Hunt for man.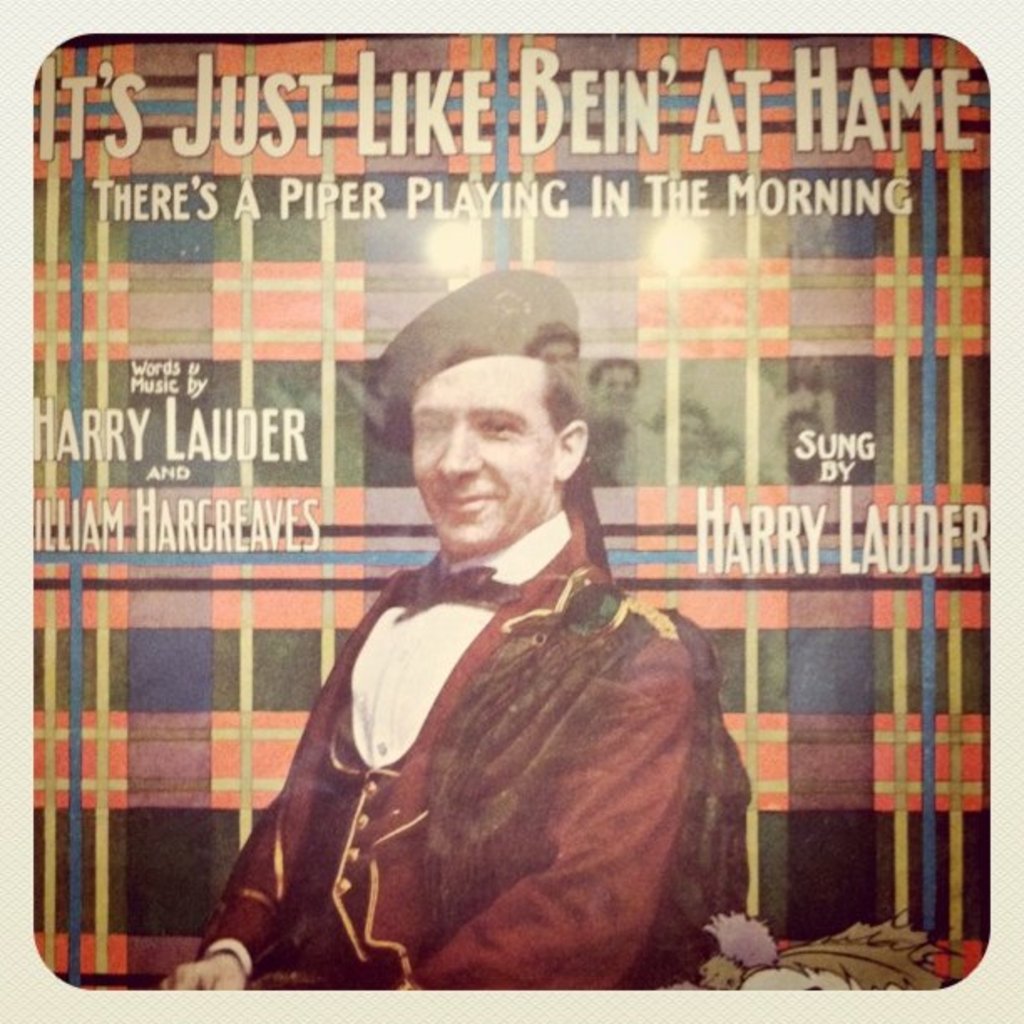
Hunted down at bbox(525, 328, 627, 489).
